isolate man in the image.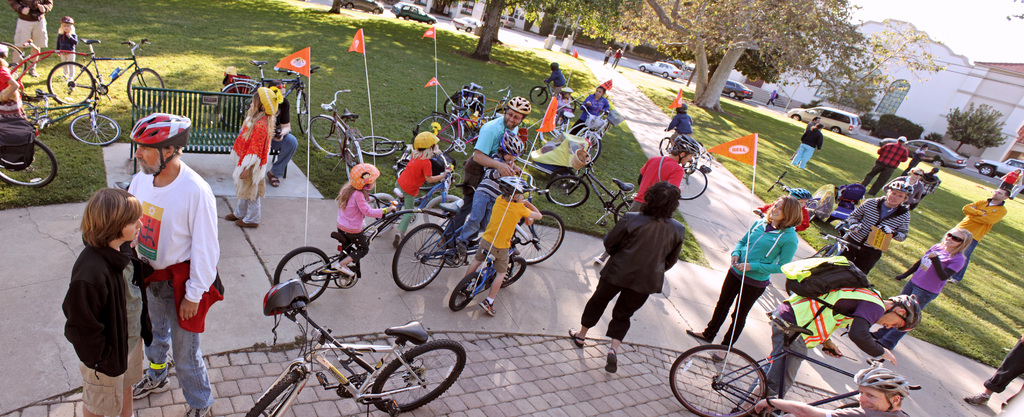
Isolated region: 840, 182, 911, 273.
